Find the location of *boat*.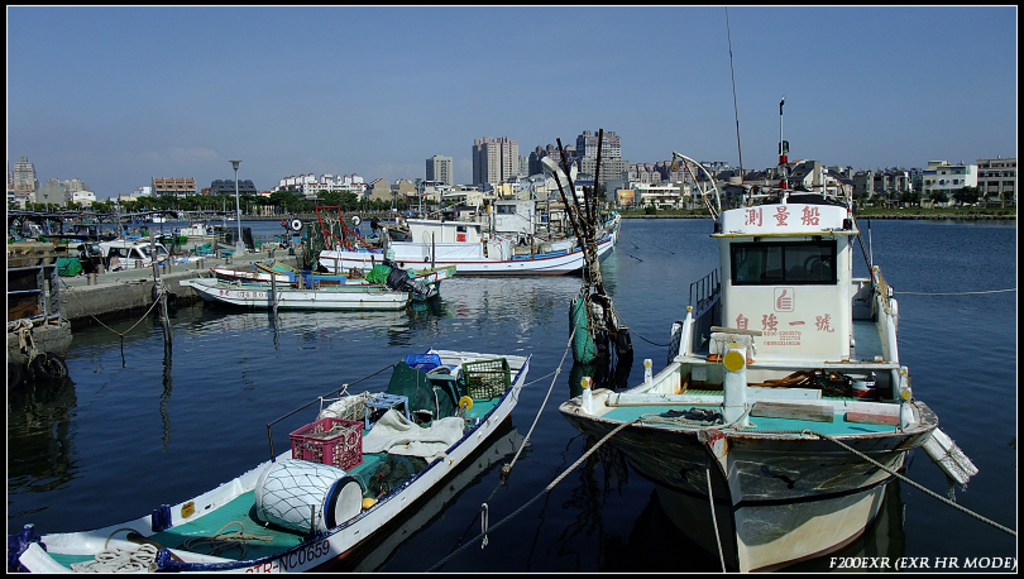
Location: {"x1": 115, "y1": 329, "x2": 533, "y2": 576}.
